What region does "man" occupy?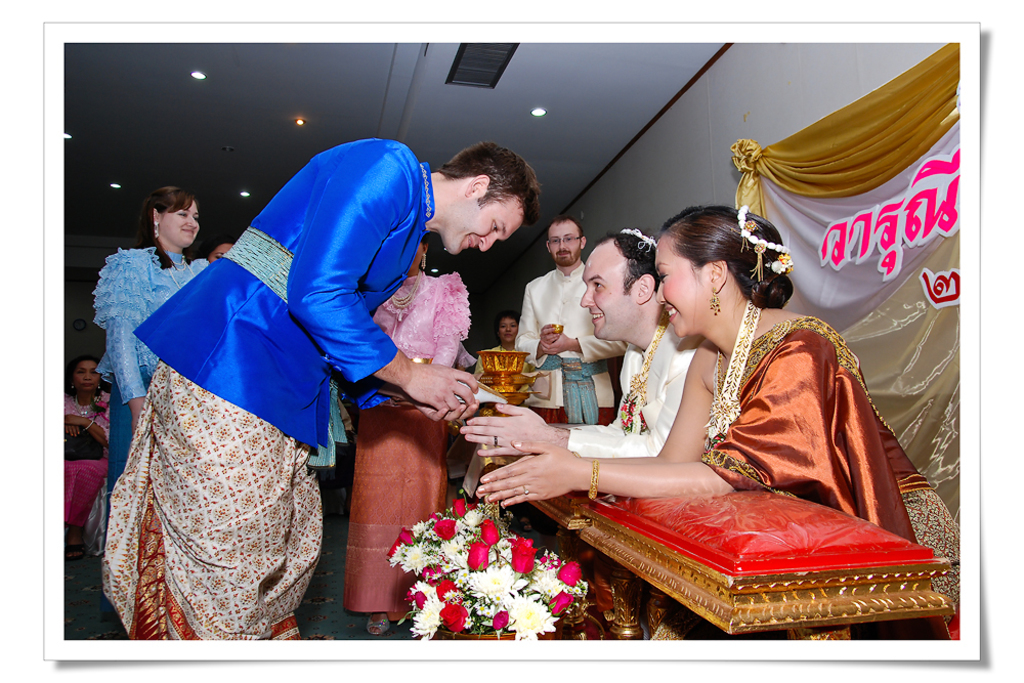
l=456, t=225, r=700, b=457.
